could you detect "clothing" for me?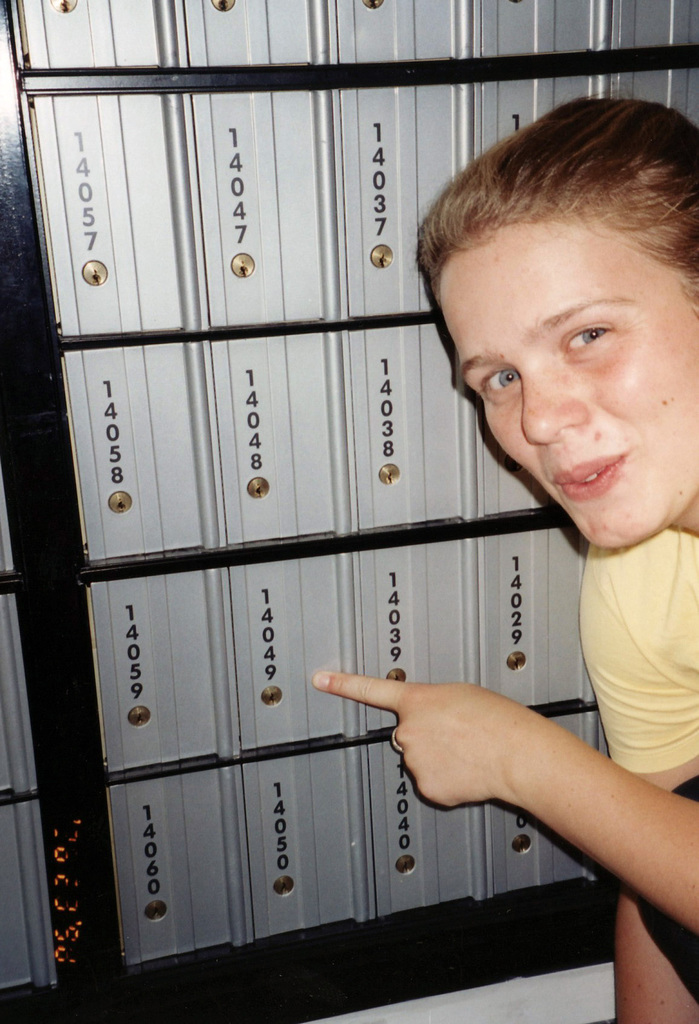
Detection result: BBox(575, 526, 698, 775).
